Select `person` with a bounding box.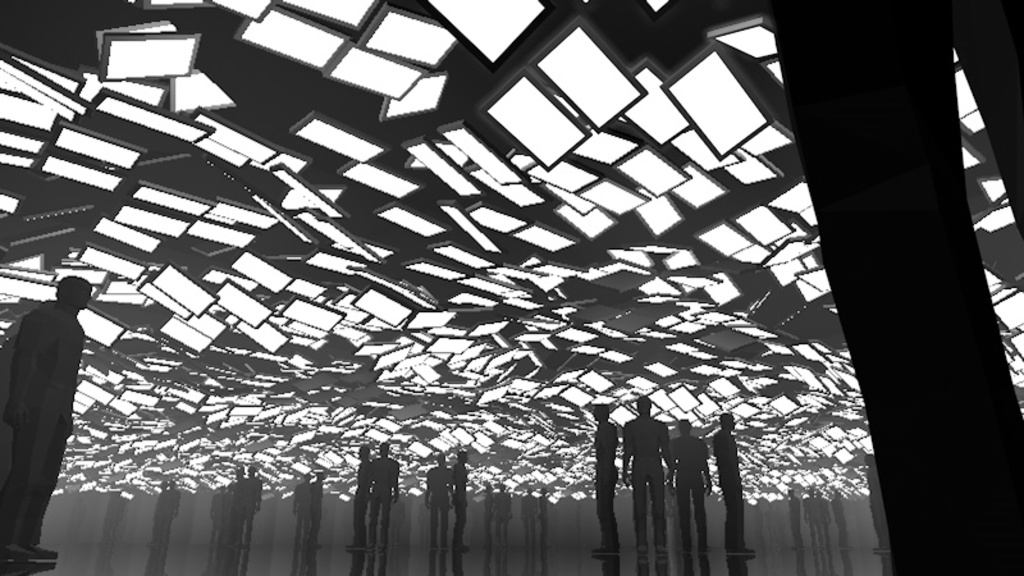
rect(366, 442, 406, 559).
